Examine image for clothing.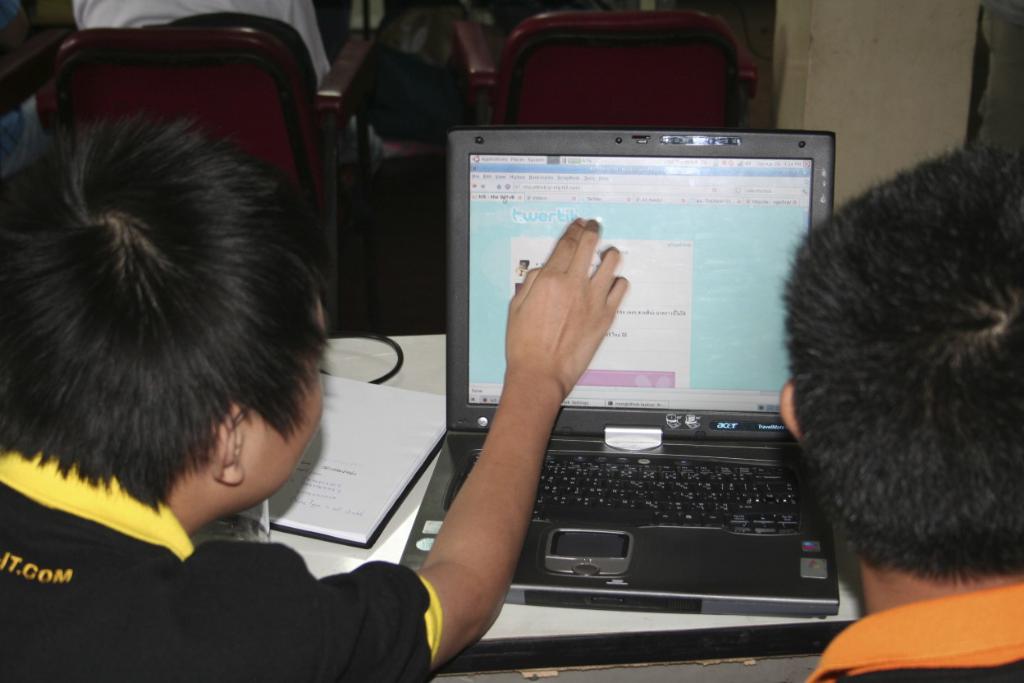
Examination result: <region>69, 0, 385, 164</region>.
